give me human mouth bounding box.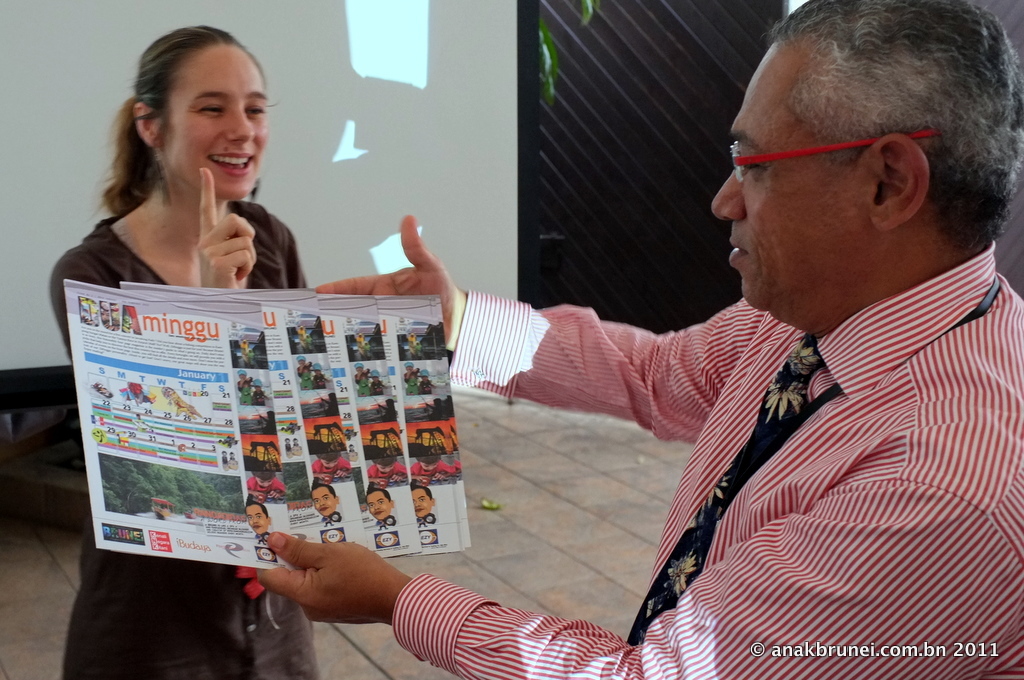
208:152:253:172.
